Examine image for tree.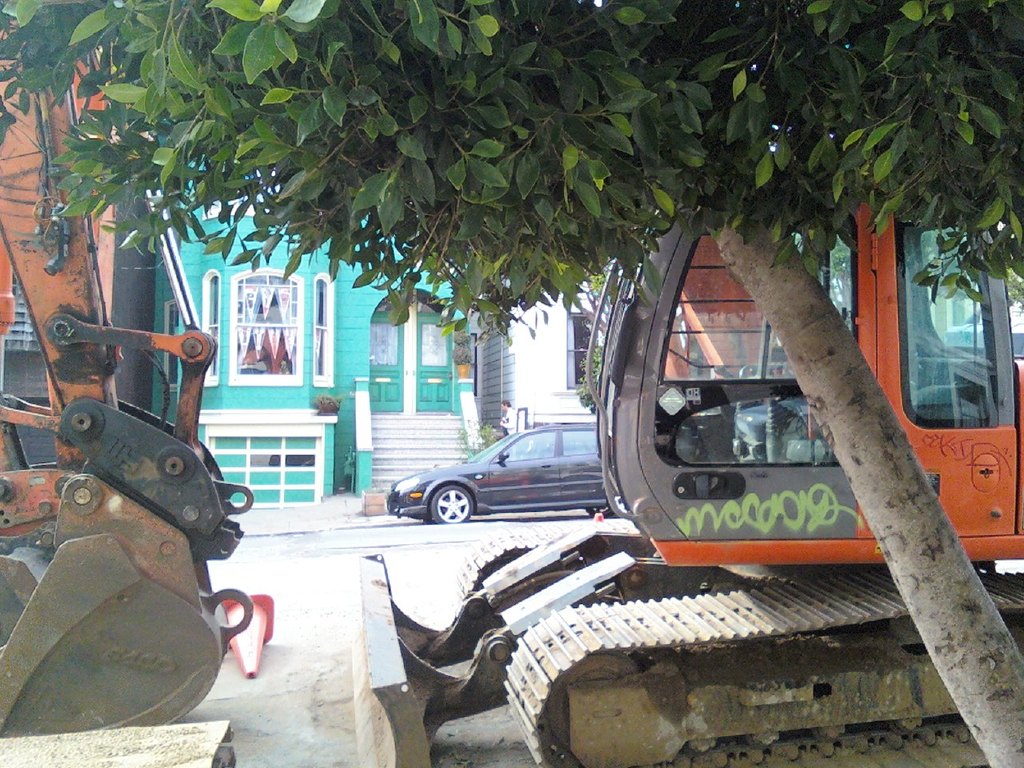
Examination result: [0,0,1023,767].
